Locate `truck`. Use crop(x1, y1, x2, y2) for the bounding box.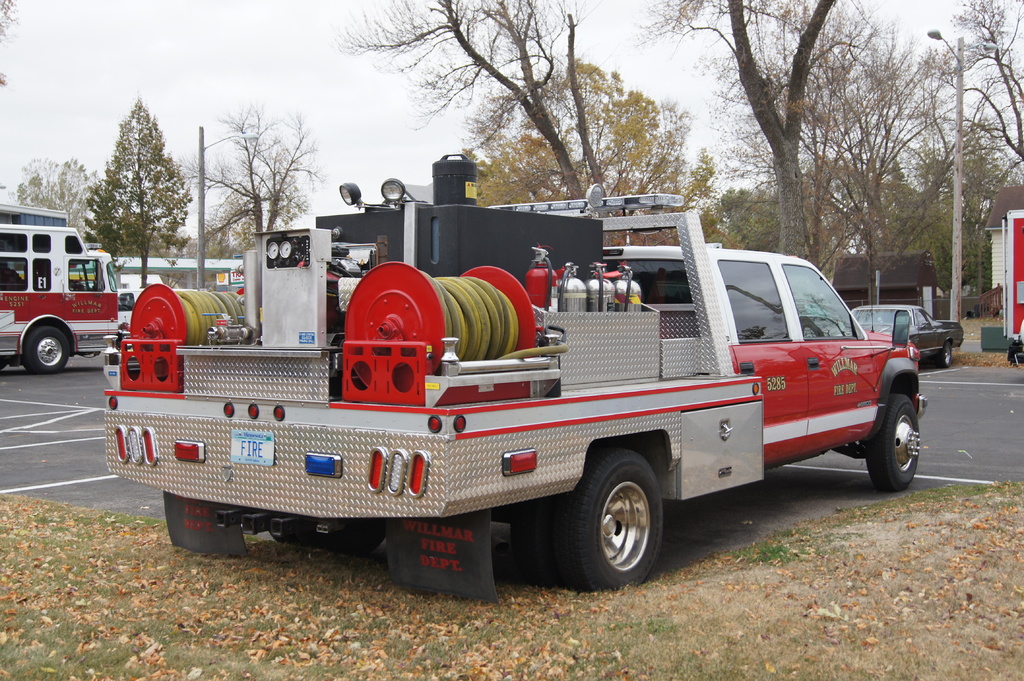
crop(91, 179, 934, 598).
